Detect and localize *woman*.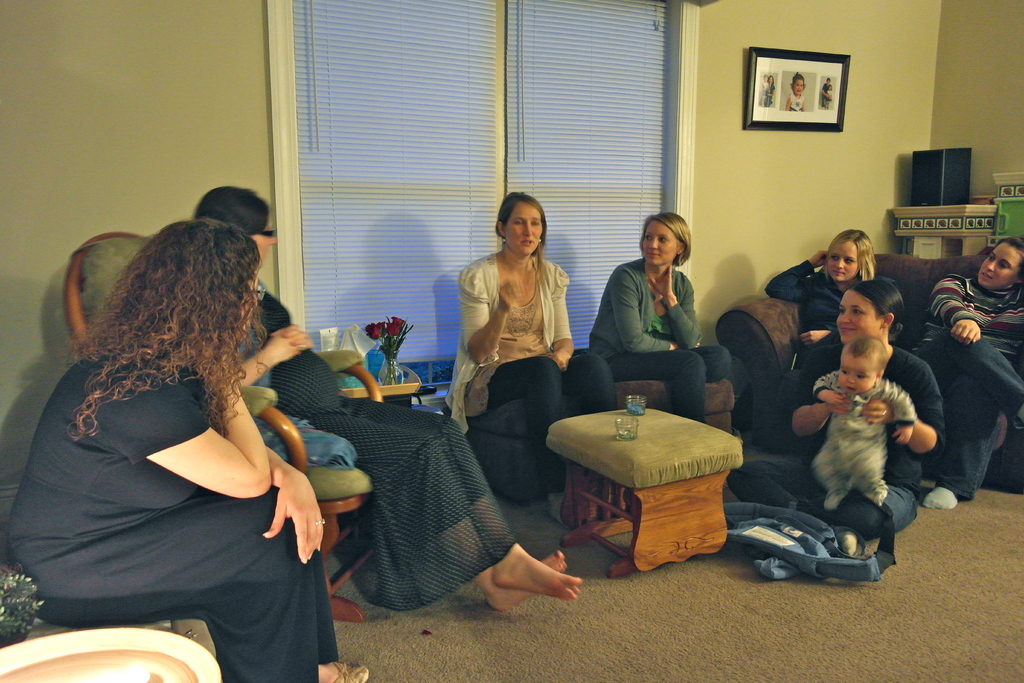
Localized at <region>189, 186, 584, 614</region>.
